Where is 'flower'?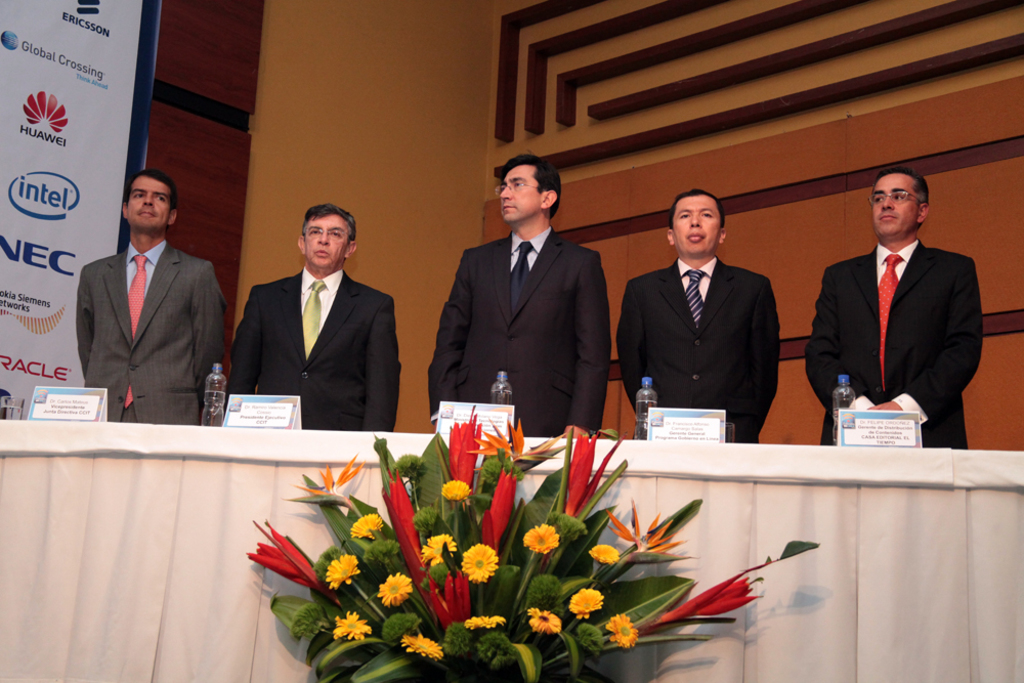
586/543/620/565.
